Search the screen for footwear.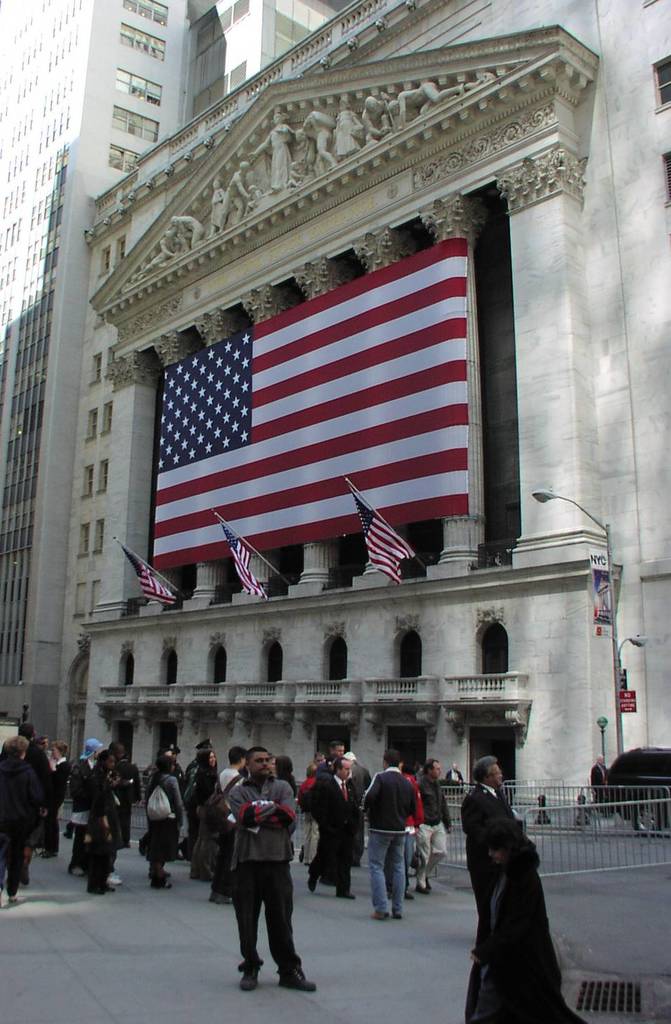
Found at (left=84, top=883, right=105, bottom=892).
